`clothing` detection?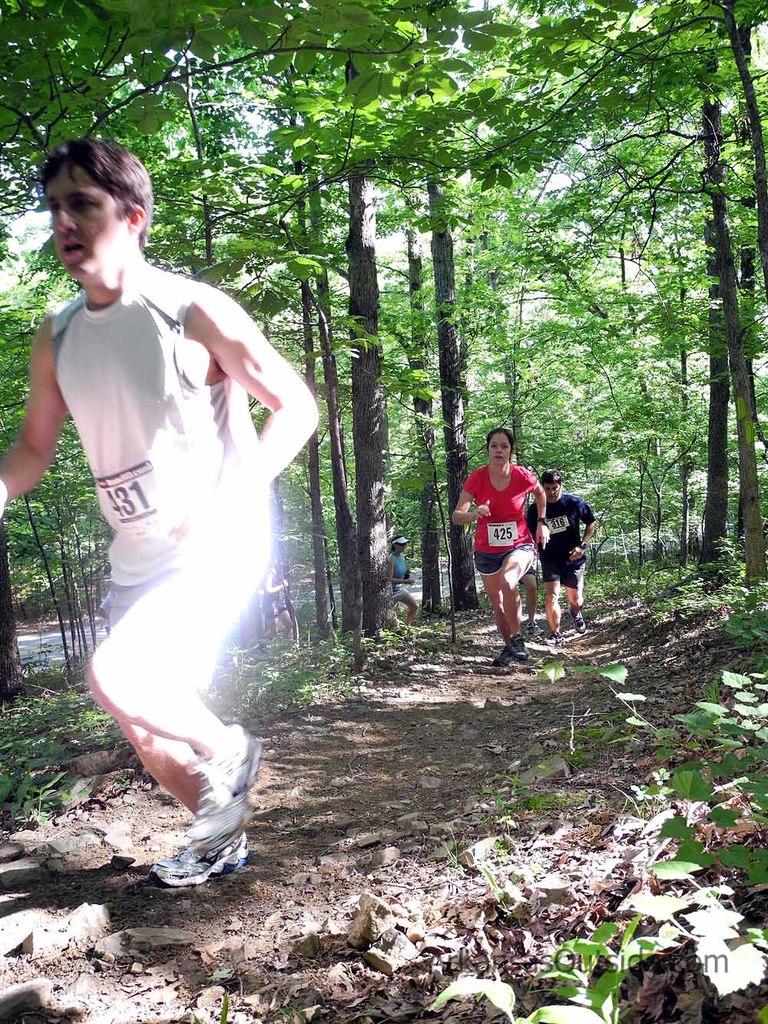
x1=461, y1=465, x2=535, y2=578
